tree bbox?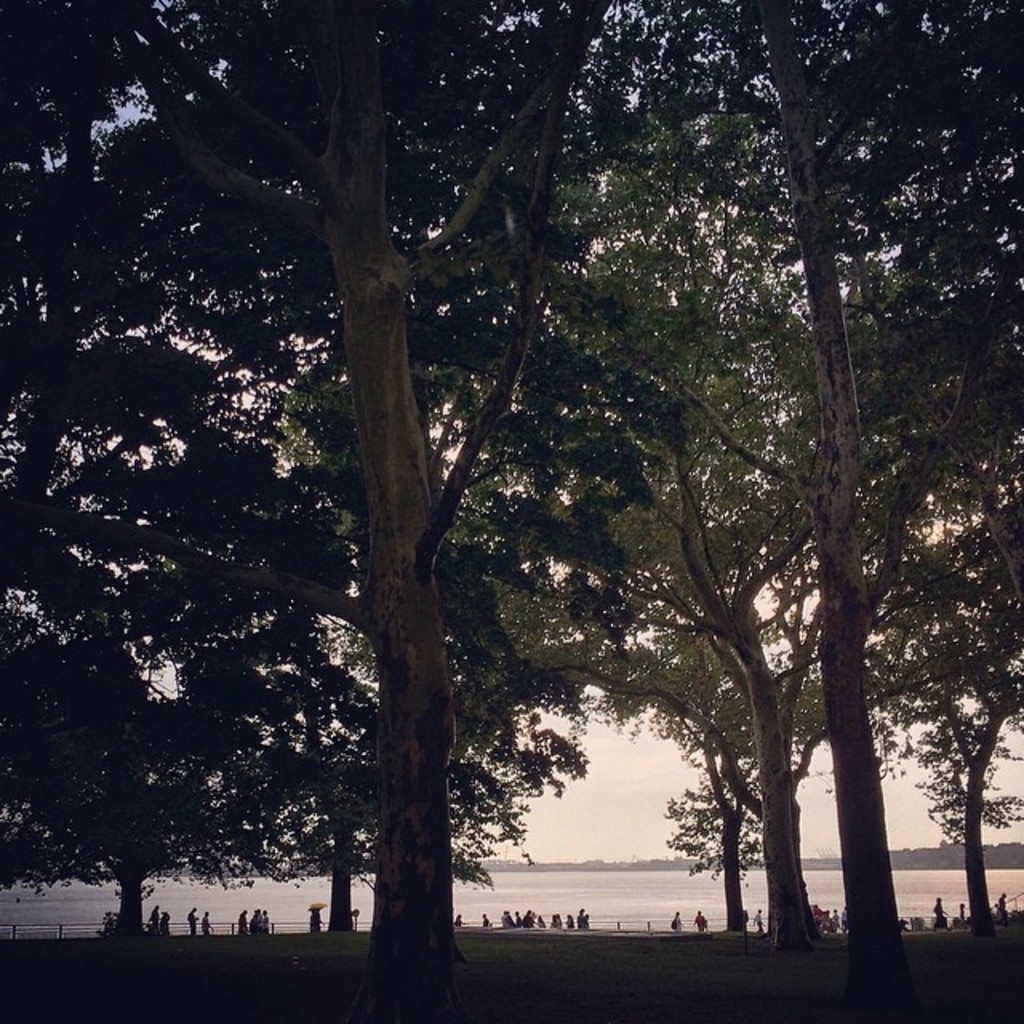
<region>909, 654, 1019, 962</region>
